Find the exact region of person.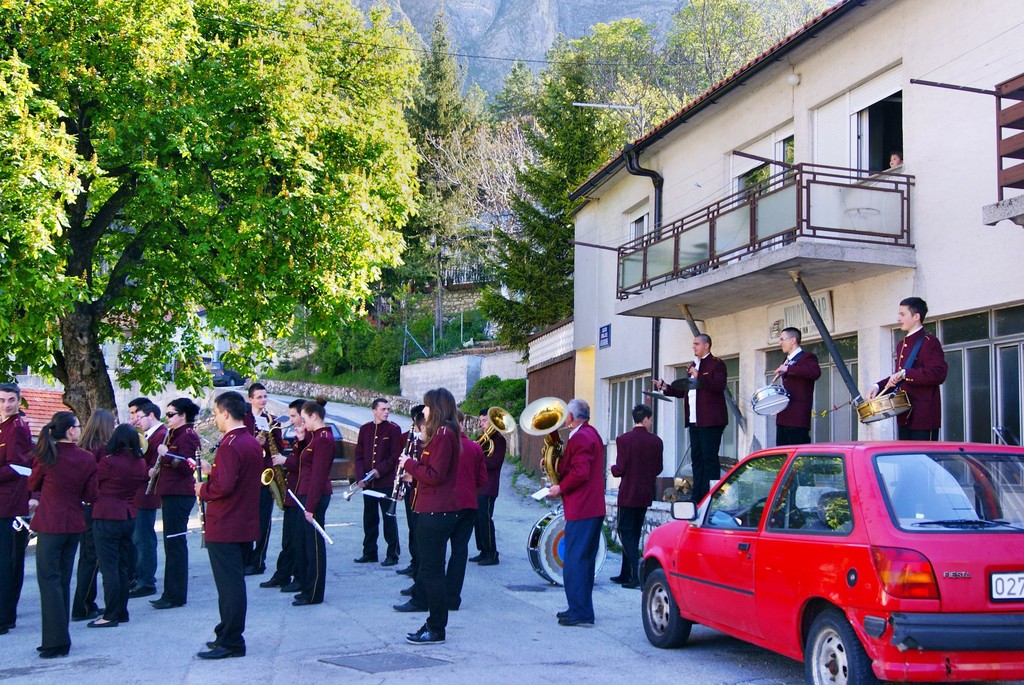
Exact region: bbox=[274, 400, 330, 617].
